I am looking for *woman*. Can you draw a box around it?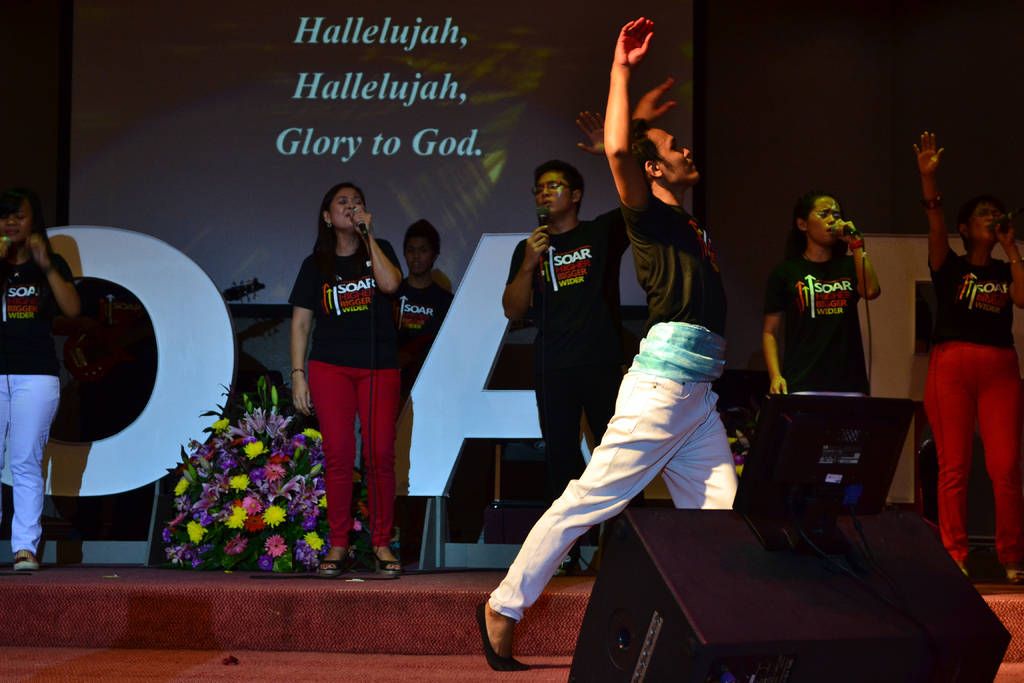
Sure, the bounding box is <box>278,185,415,579</box>.
